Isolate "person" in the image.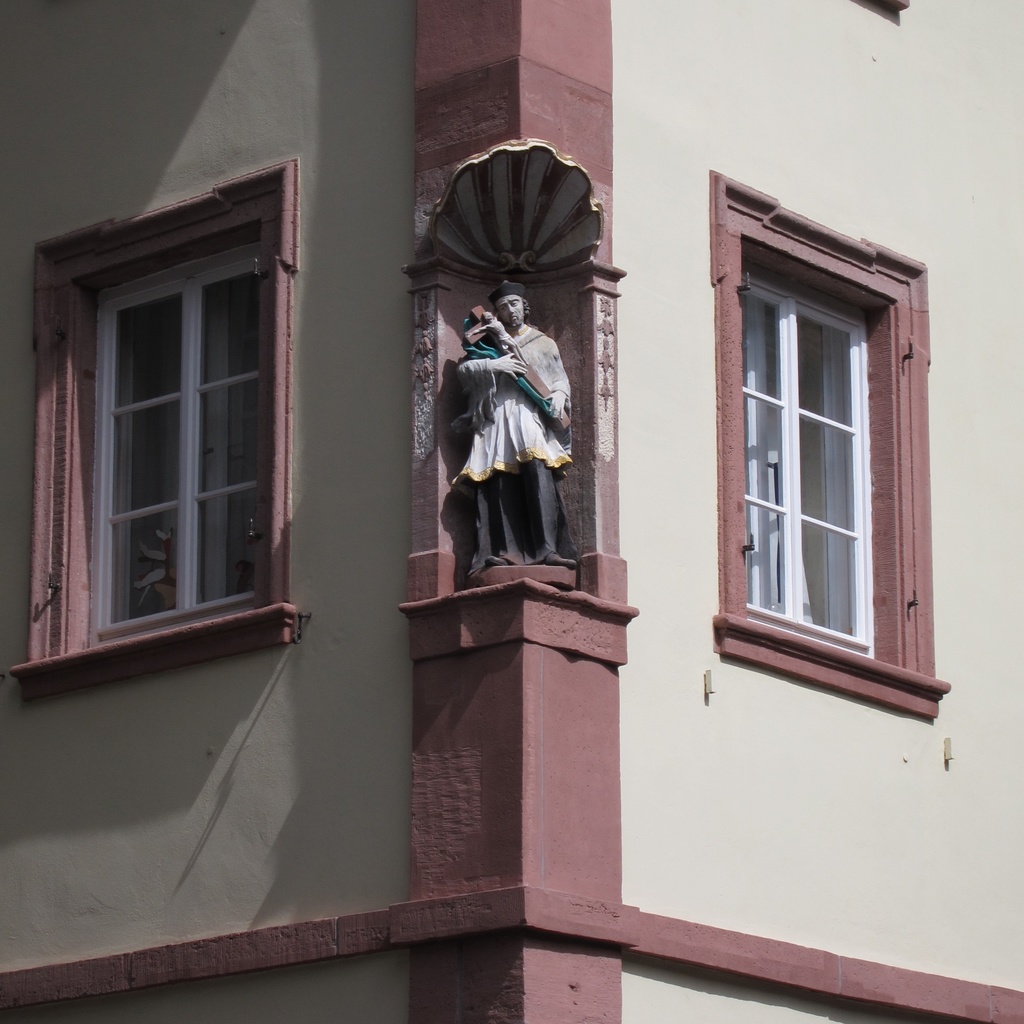
Isolated region: (465, 312, 529, 368).
